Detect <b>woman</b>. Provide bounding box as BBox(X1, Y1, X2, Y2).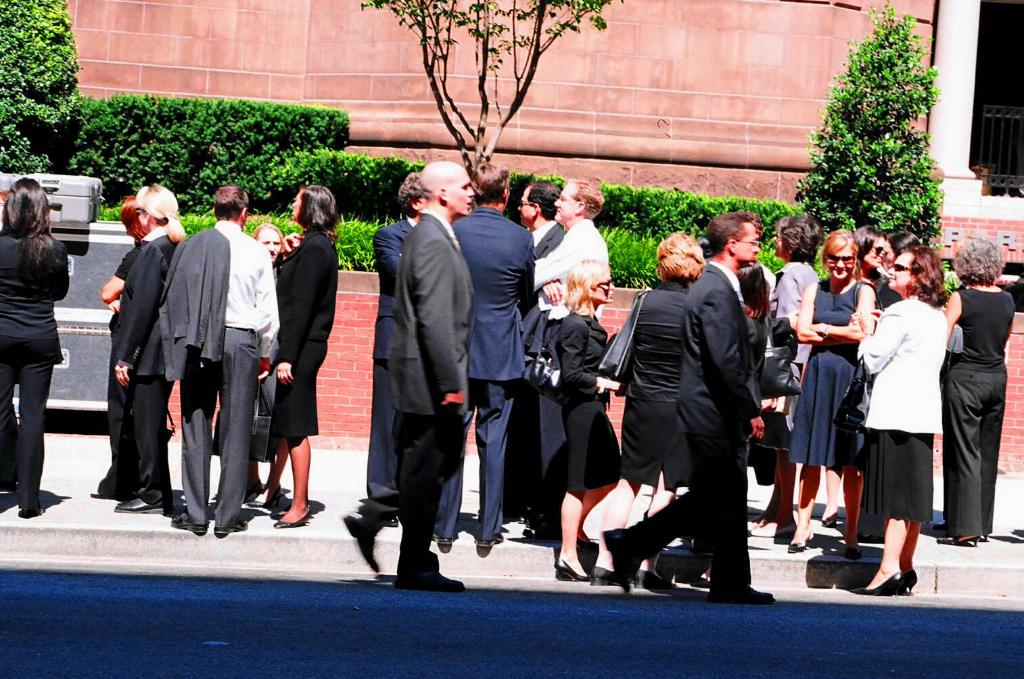
BBox(852, 245, 946, 593).
